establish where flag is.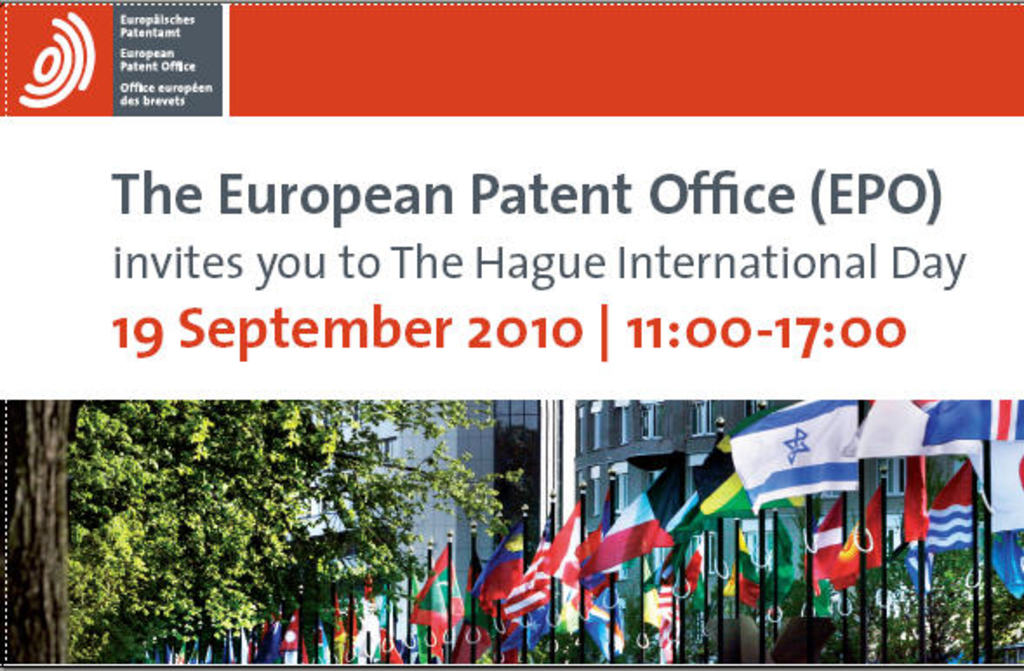
Established at rect(981, 532, 1022, 617).
